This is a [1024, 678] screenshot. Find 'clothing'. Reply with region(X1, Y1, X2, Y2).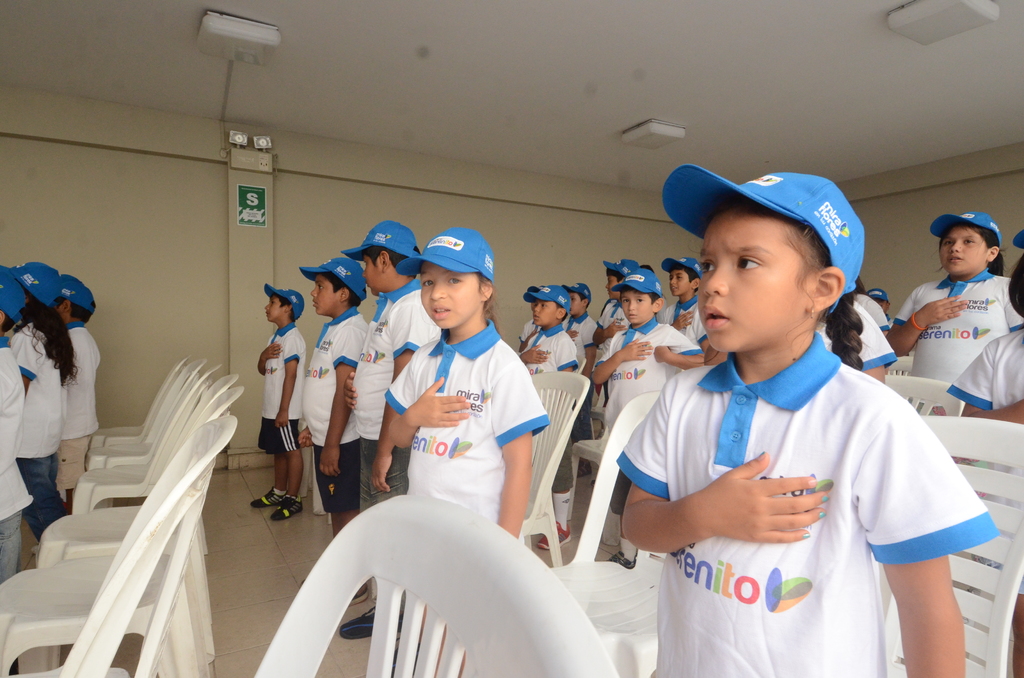
region(851, 295, 895, 330).
